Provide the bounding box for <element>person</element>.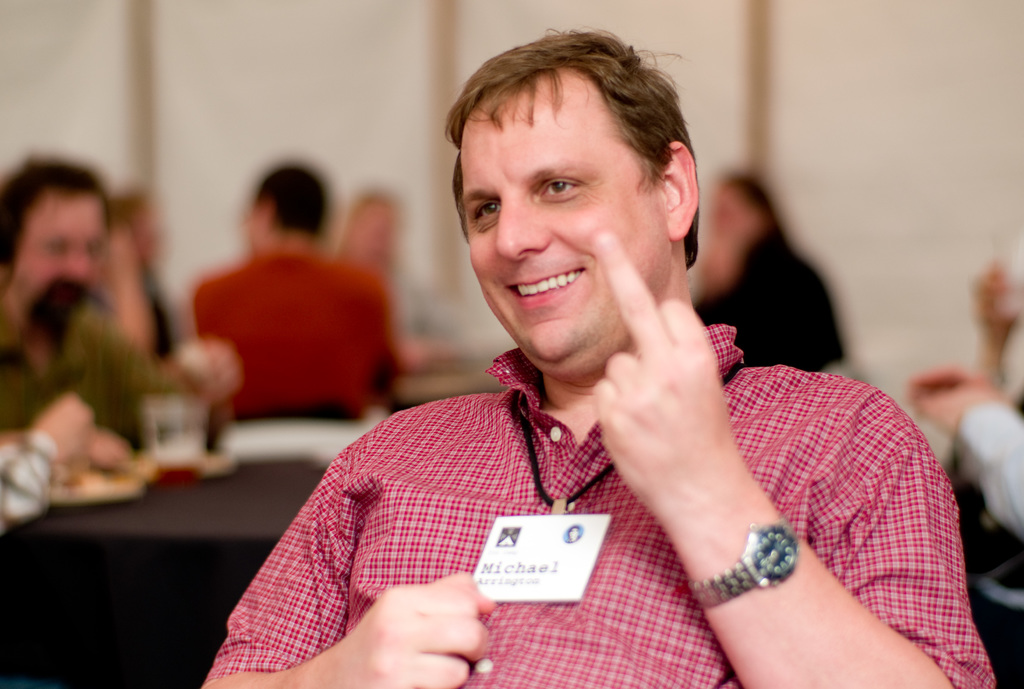
[left=685, top=165, right=853, bottom=384].
